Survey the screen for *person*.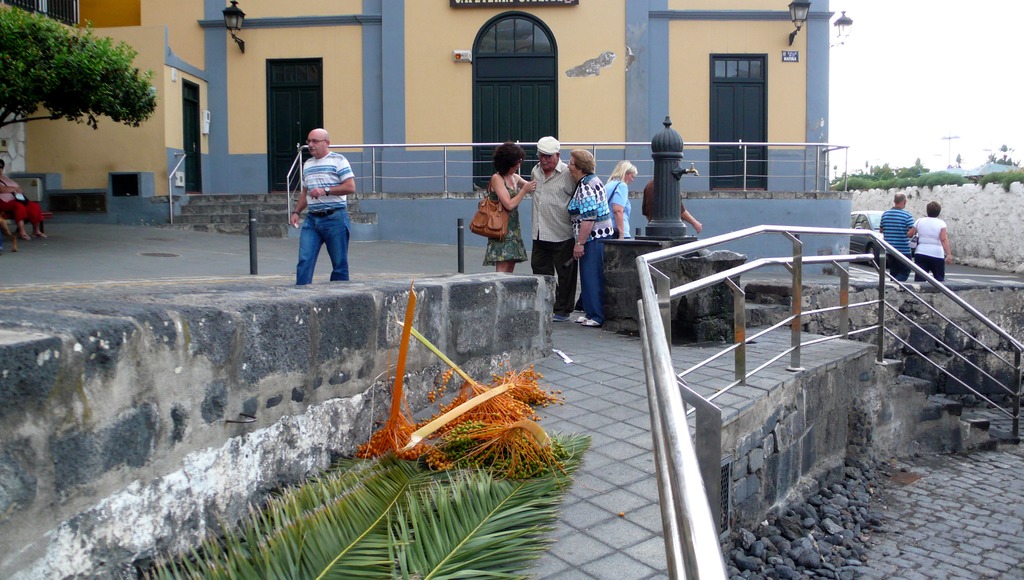
Survey found: <region>530, 133, 574, 318</region>.
